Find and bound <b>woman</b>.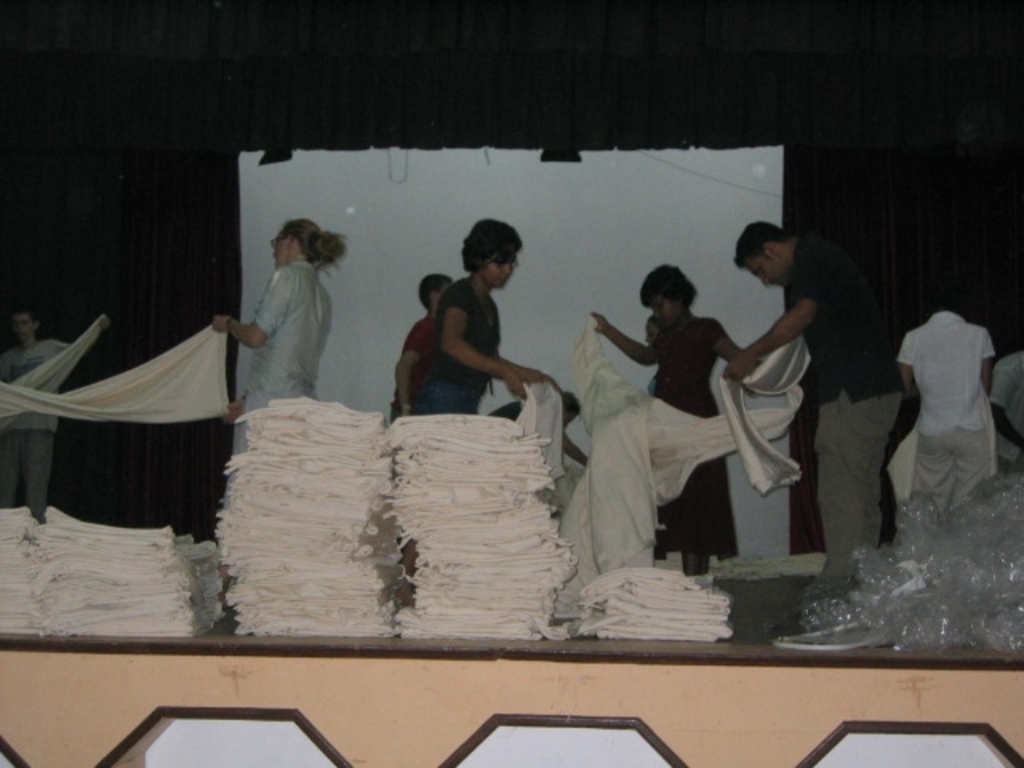
Bound: (left=403, top=218, right=555, bottom=411).
